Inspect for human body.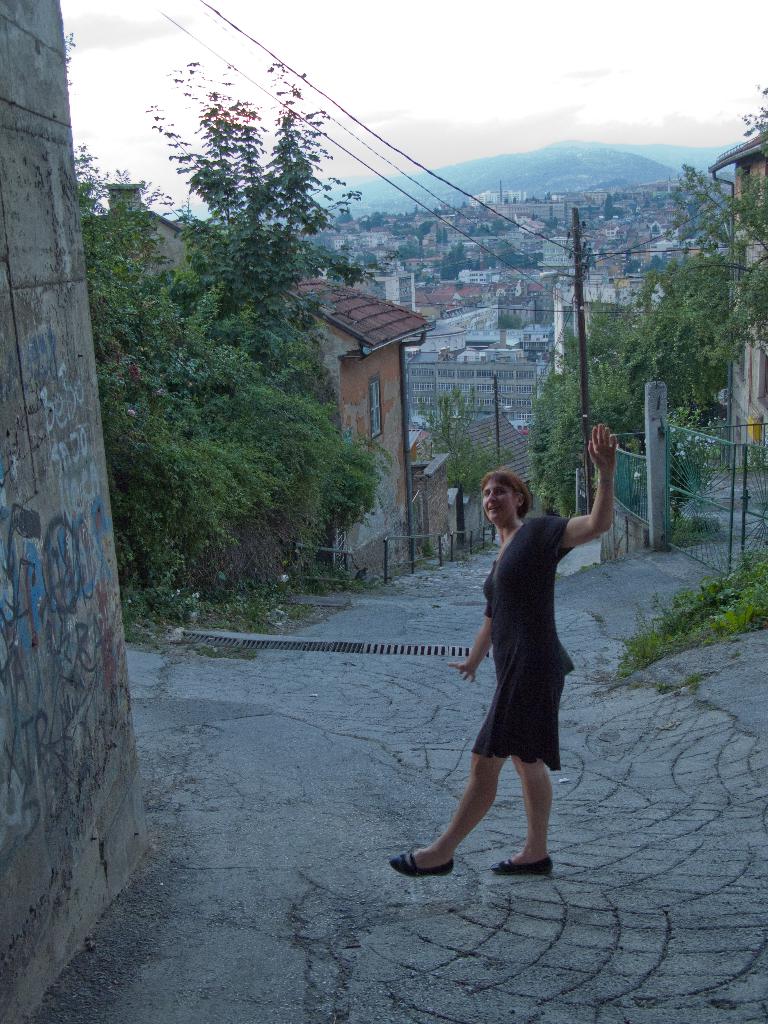
Inspection: (x1=436, y1=442, x2=599, y2=893).
